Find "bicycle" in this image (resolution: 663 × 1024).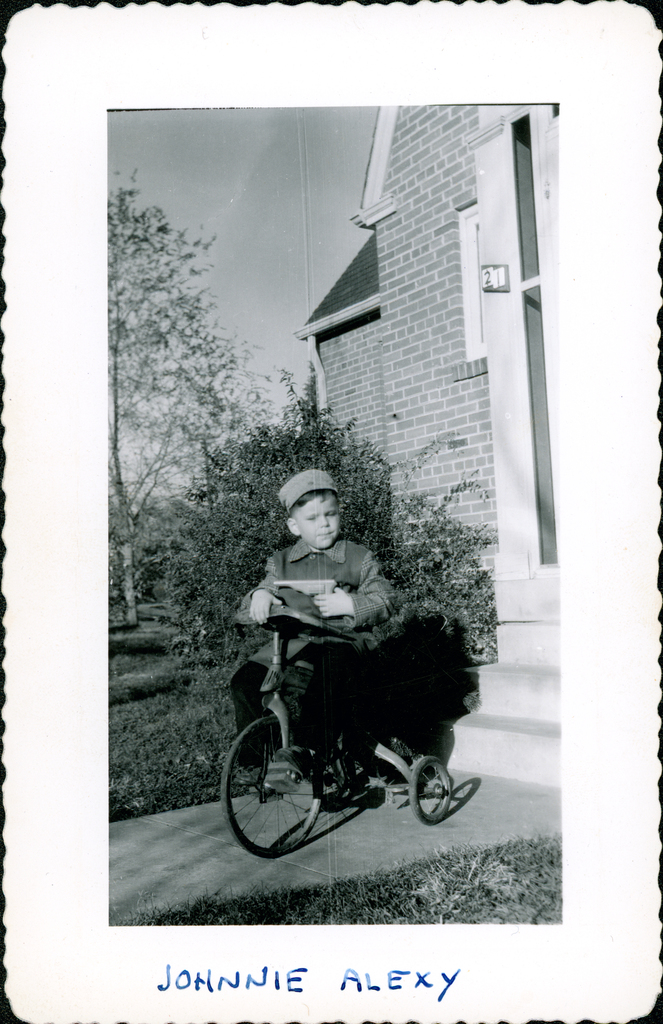
[x1=213, y1=641, x2=435, y2=859].
